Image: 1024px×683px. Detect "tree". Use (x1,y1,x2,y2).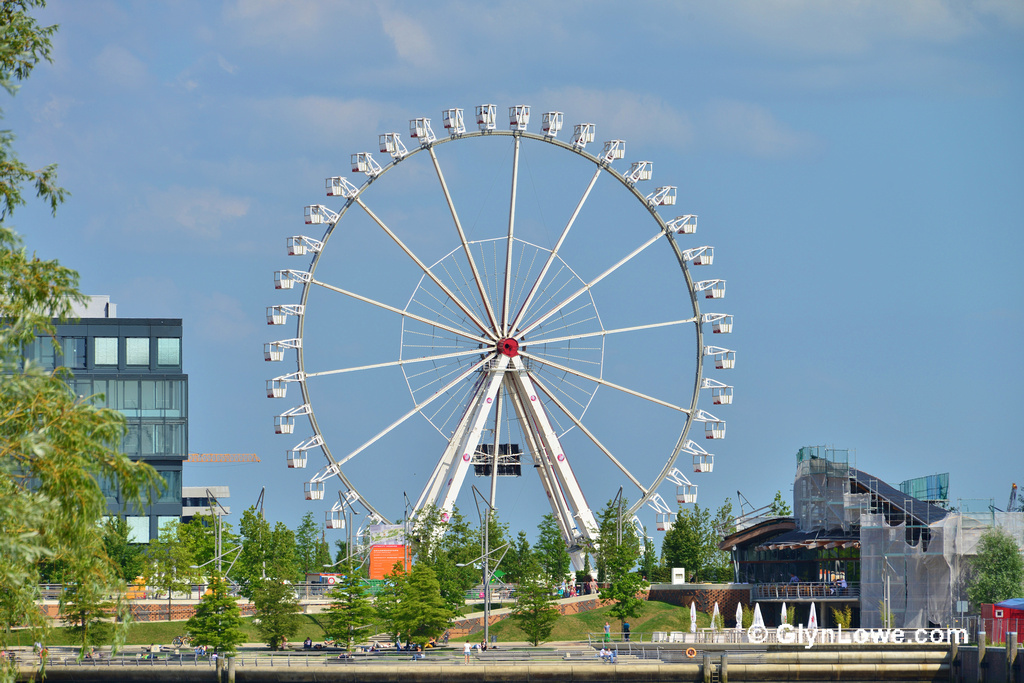
(292,511,328,575).
